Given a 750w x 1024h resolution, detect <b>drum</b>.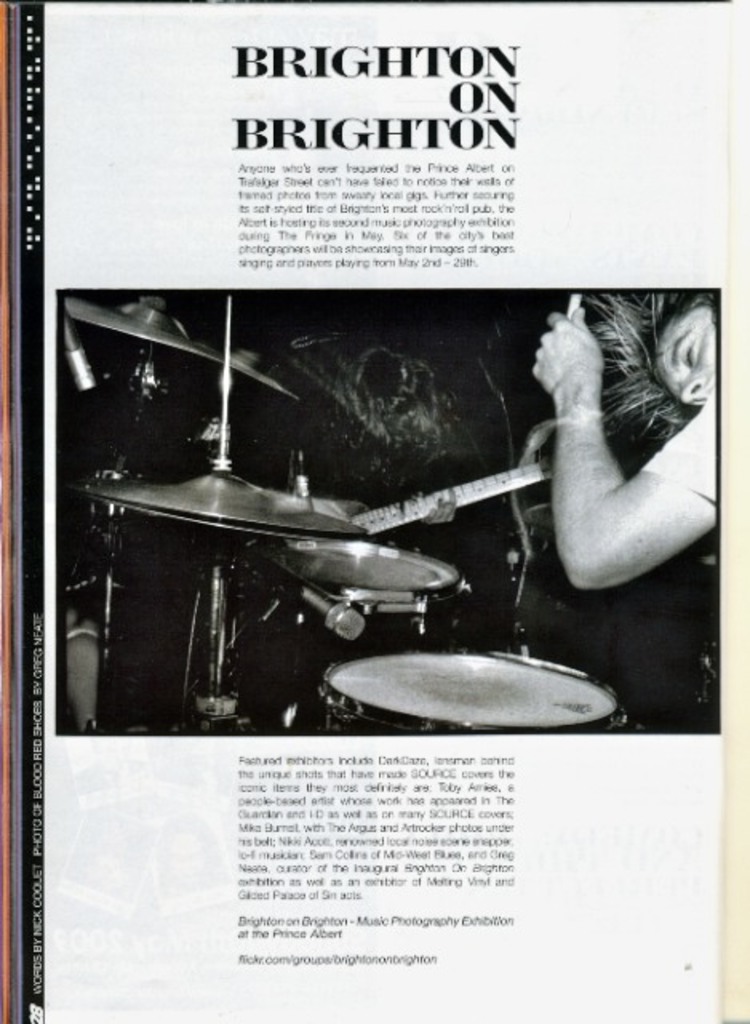
{"left": 237, "top": 541, "right": 470, "bottom": 741}.
